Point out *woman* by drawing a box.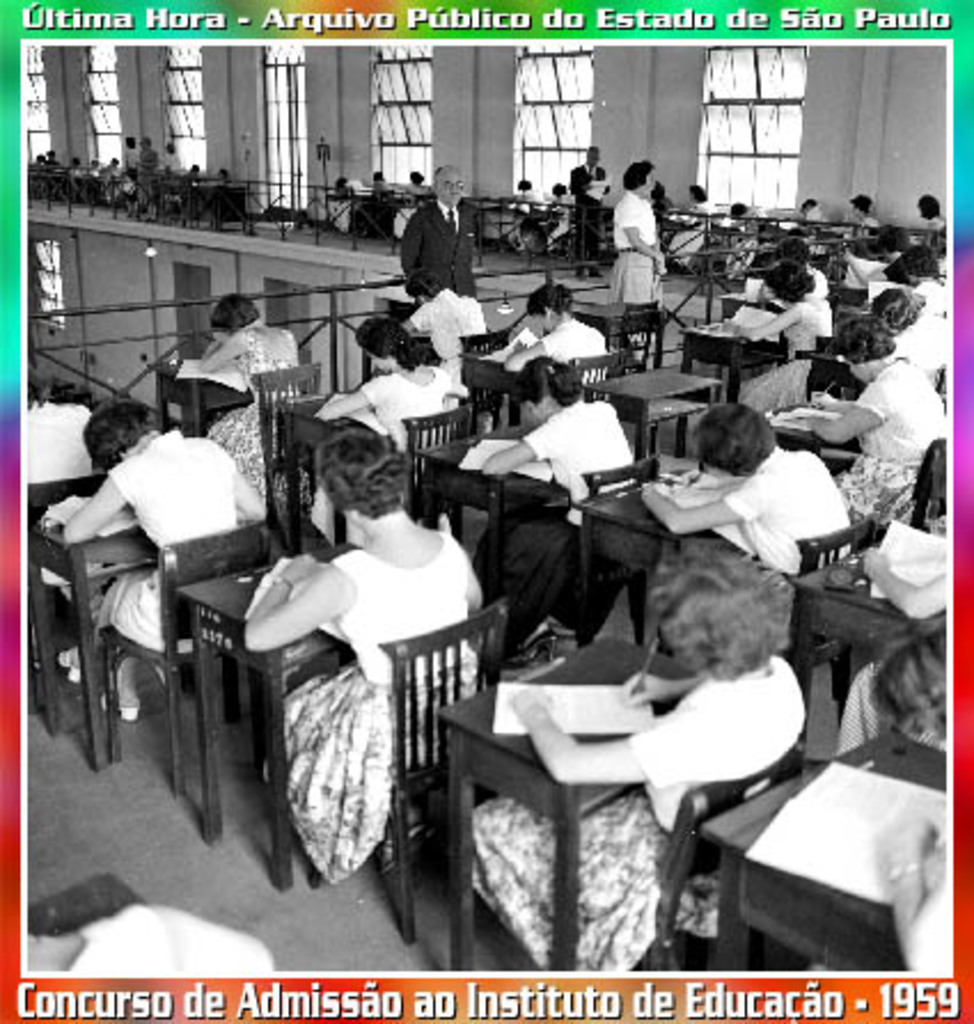
region(319, 312, 472, 460).
